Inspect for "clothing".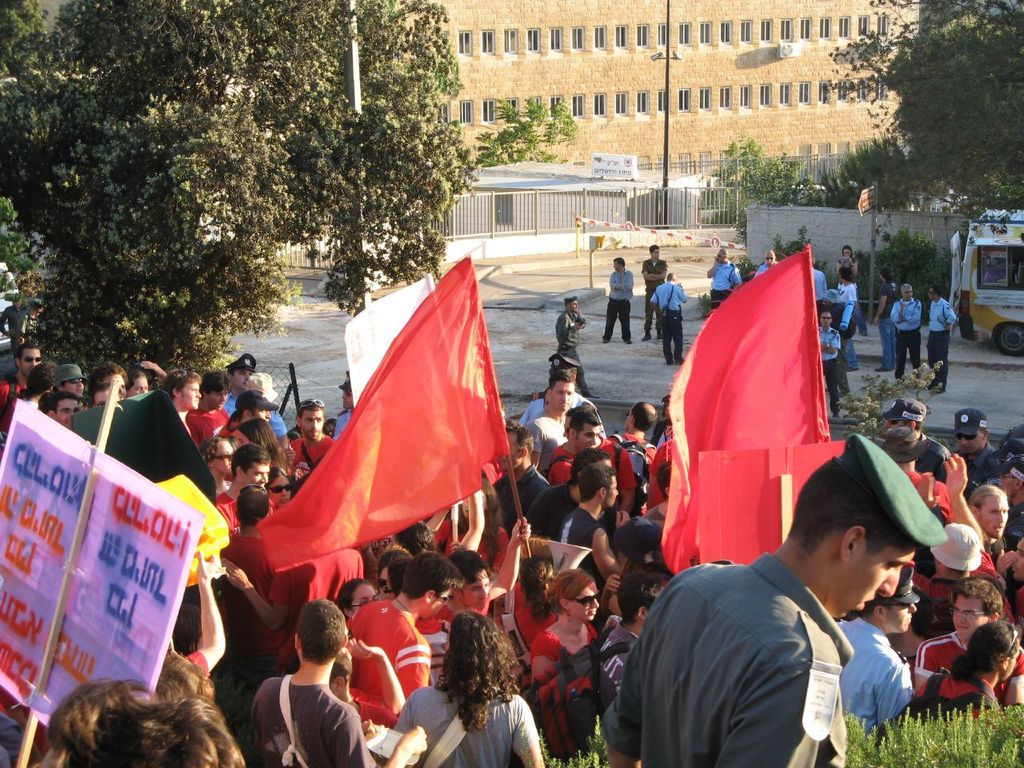
Inspection: <region>346, 590, 427, 728</region>.
